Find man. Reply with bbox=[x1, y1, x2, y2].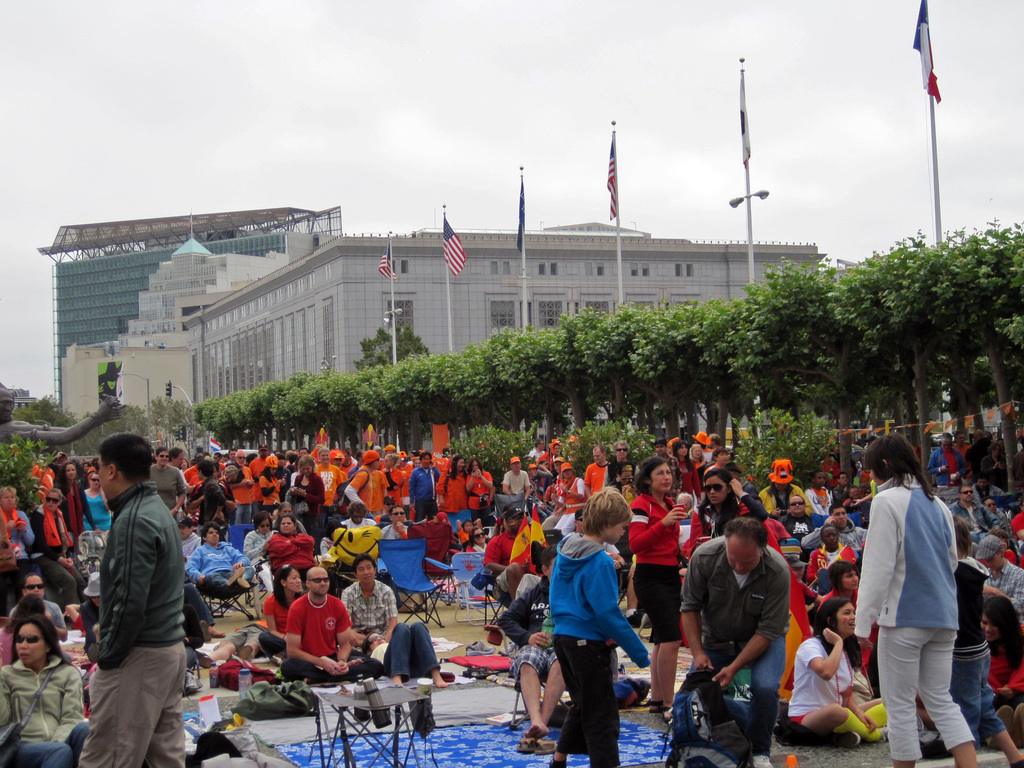
bbox=[315, 447, 340, 516].
